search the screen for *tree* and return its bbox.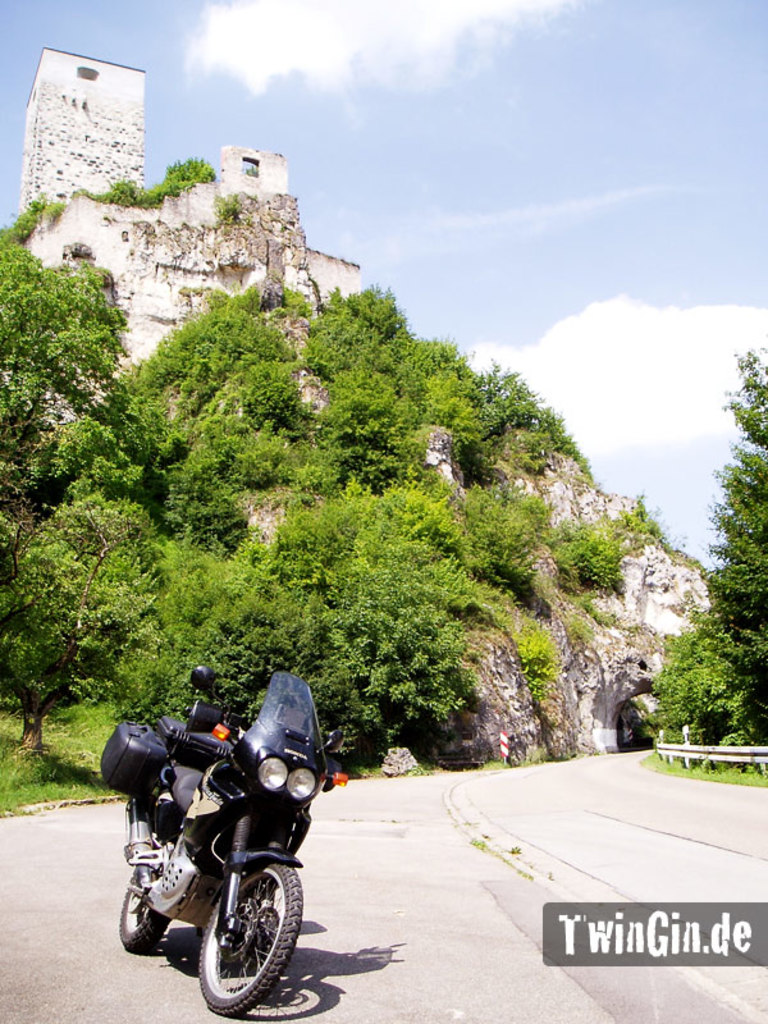
Found: (0,238,140,407).
